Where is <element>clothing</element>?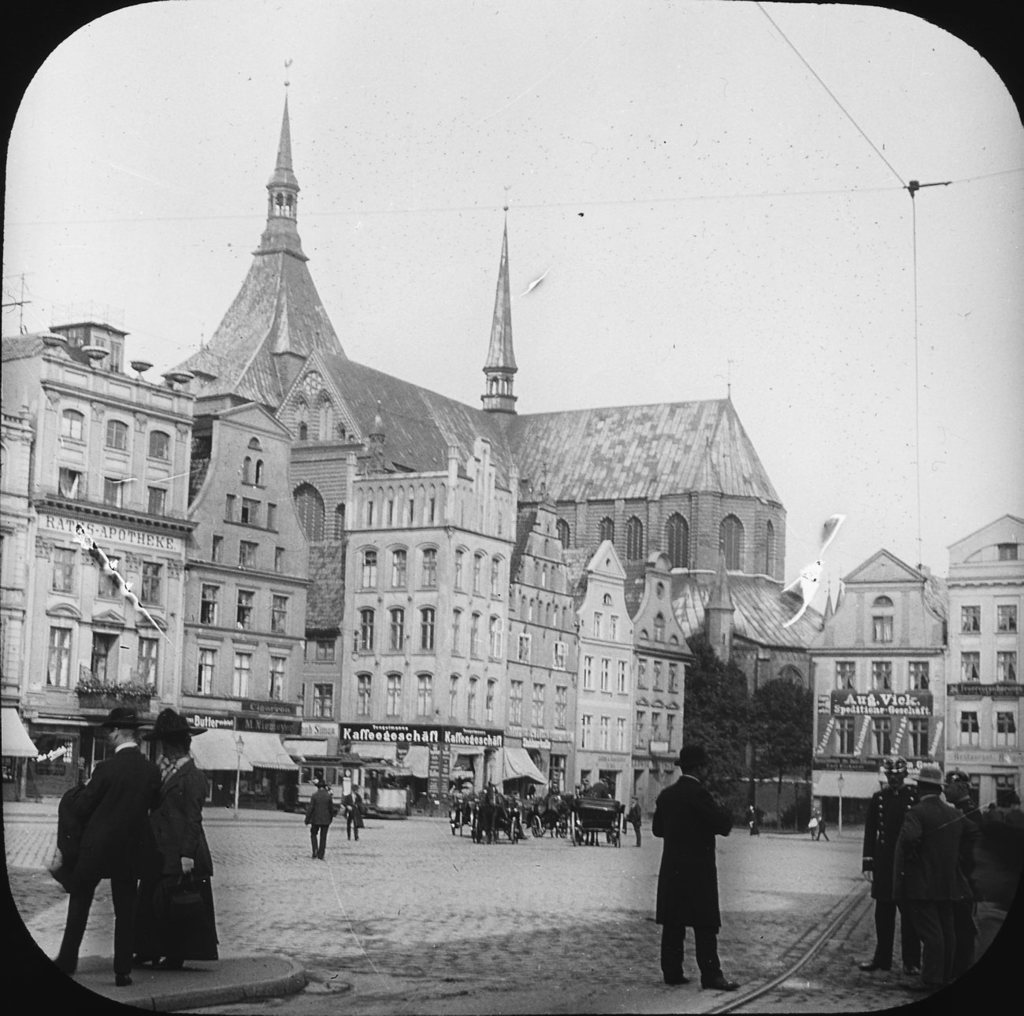
bbox=(141, 746, 228, 960).
